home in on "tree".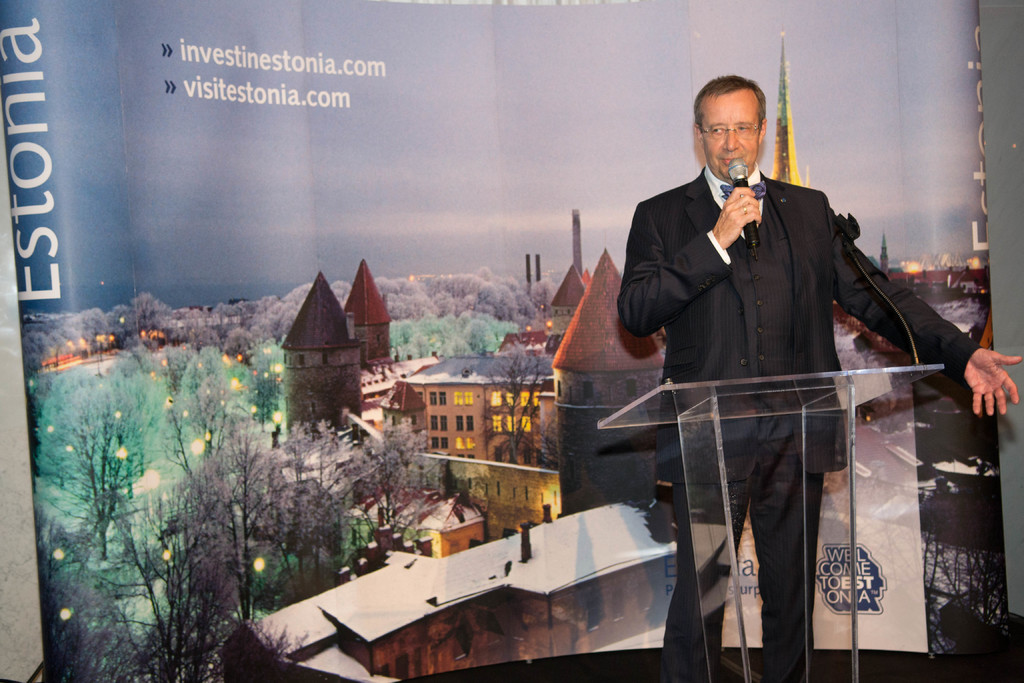
Homed in at box(177, 353, 252, 471).
